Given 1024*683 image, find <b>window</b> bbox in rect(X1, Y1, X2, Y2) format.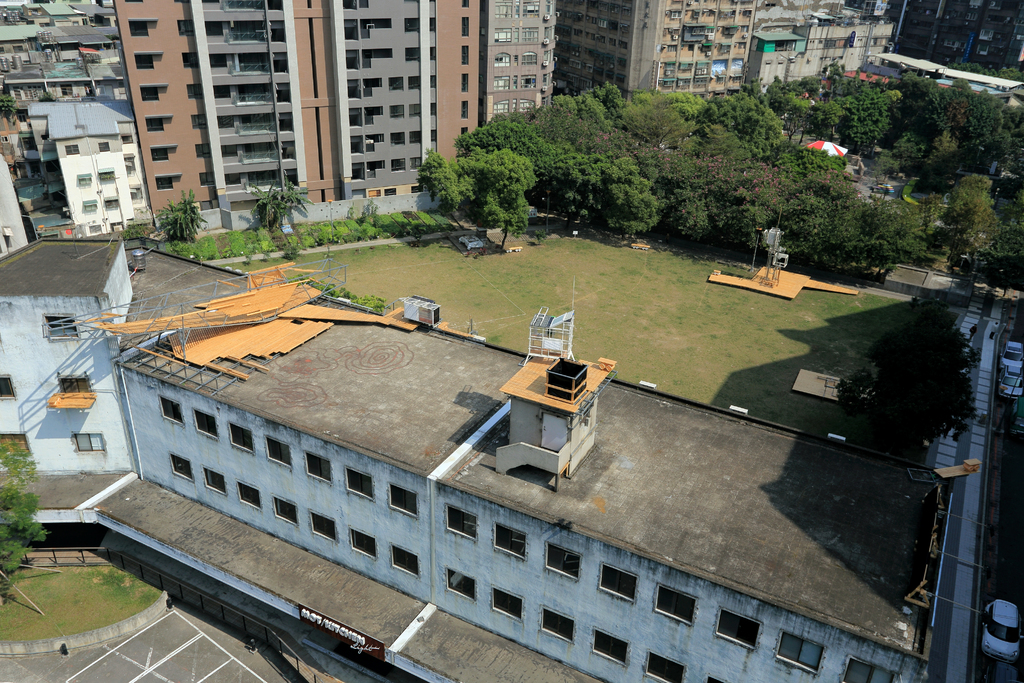
rect(607, 70, 614, 78).
